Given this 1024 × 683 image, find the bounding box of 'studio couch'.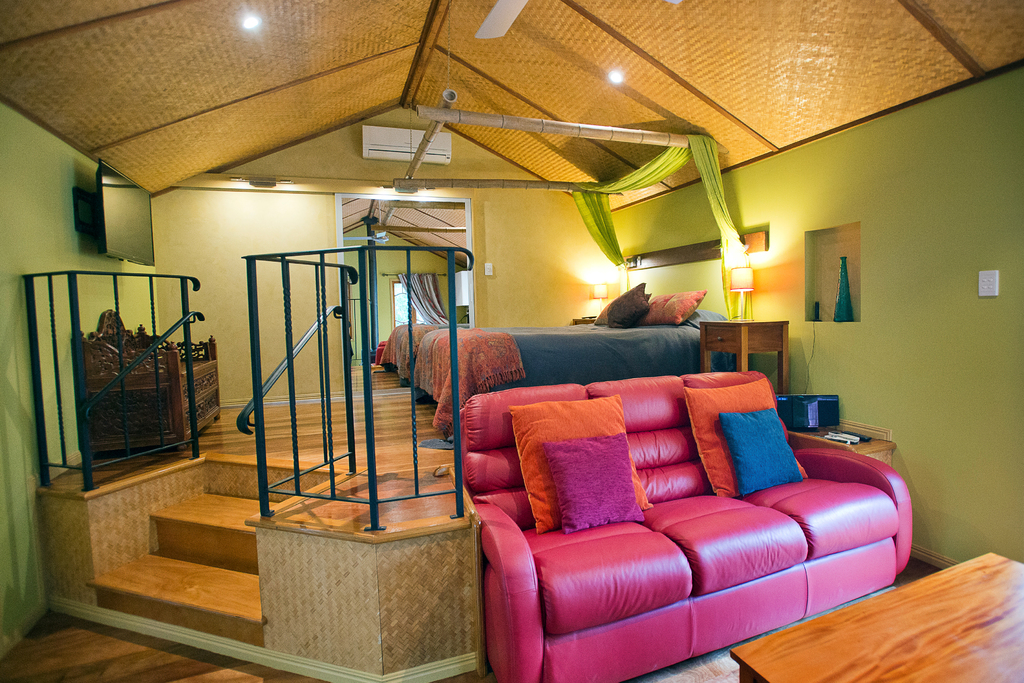
[x1=461, y1=374, x2=917, y2=682].
